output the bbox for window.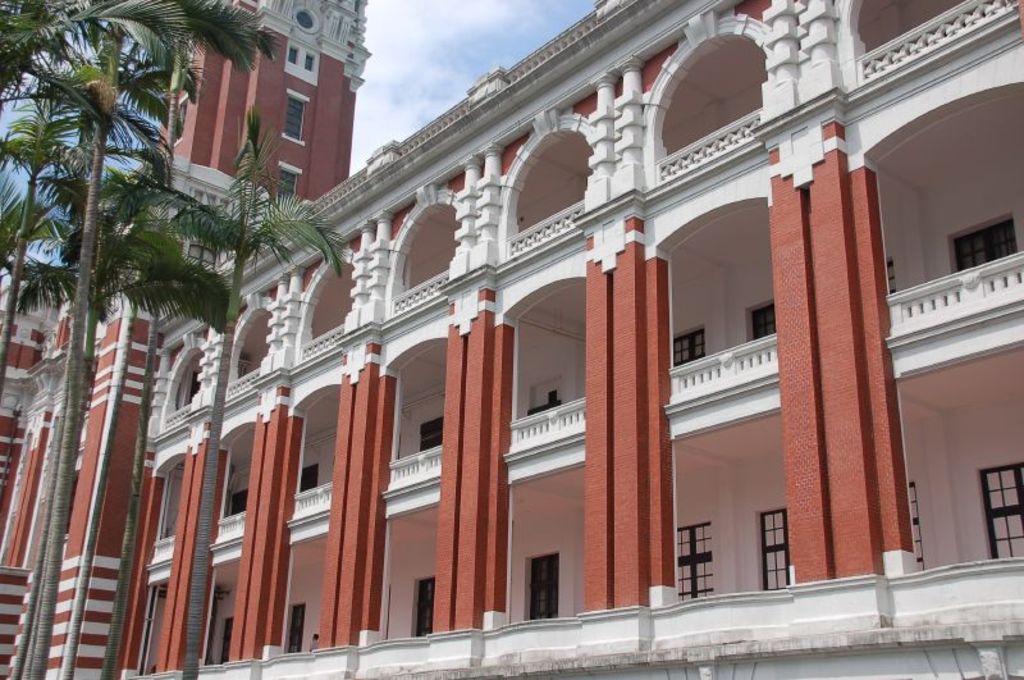
275 165 302 204.
